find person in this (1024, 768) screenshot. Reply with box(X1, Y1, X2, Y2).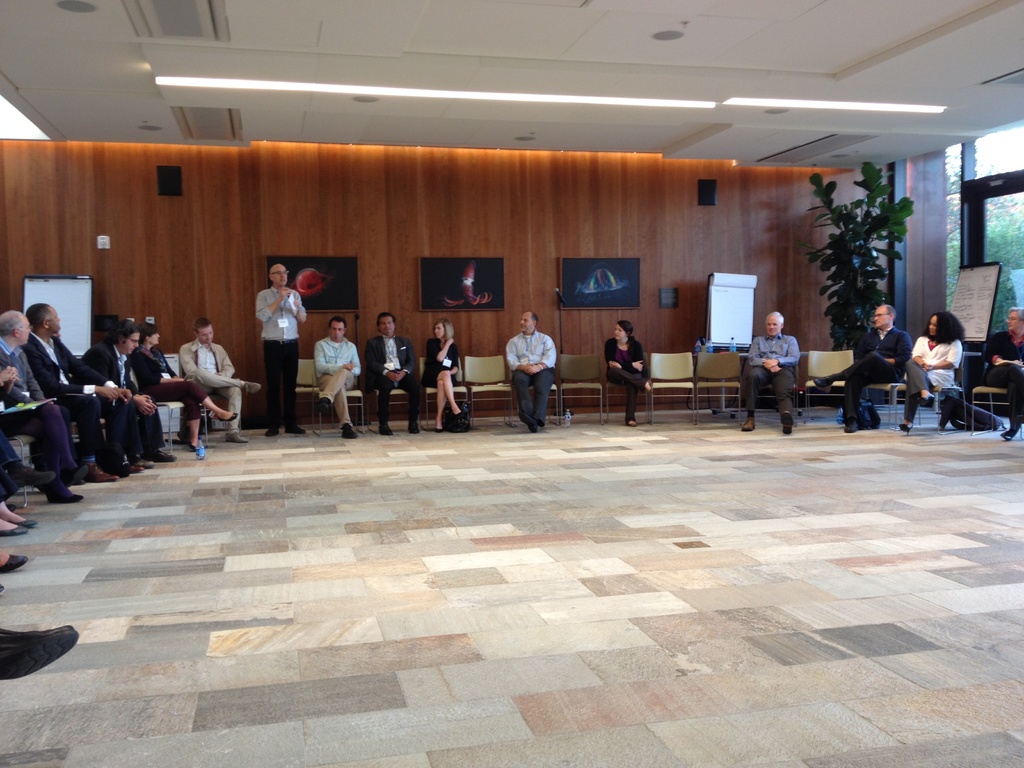
box(895, 311, 966, 431).
